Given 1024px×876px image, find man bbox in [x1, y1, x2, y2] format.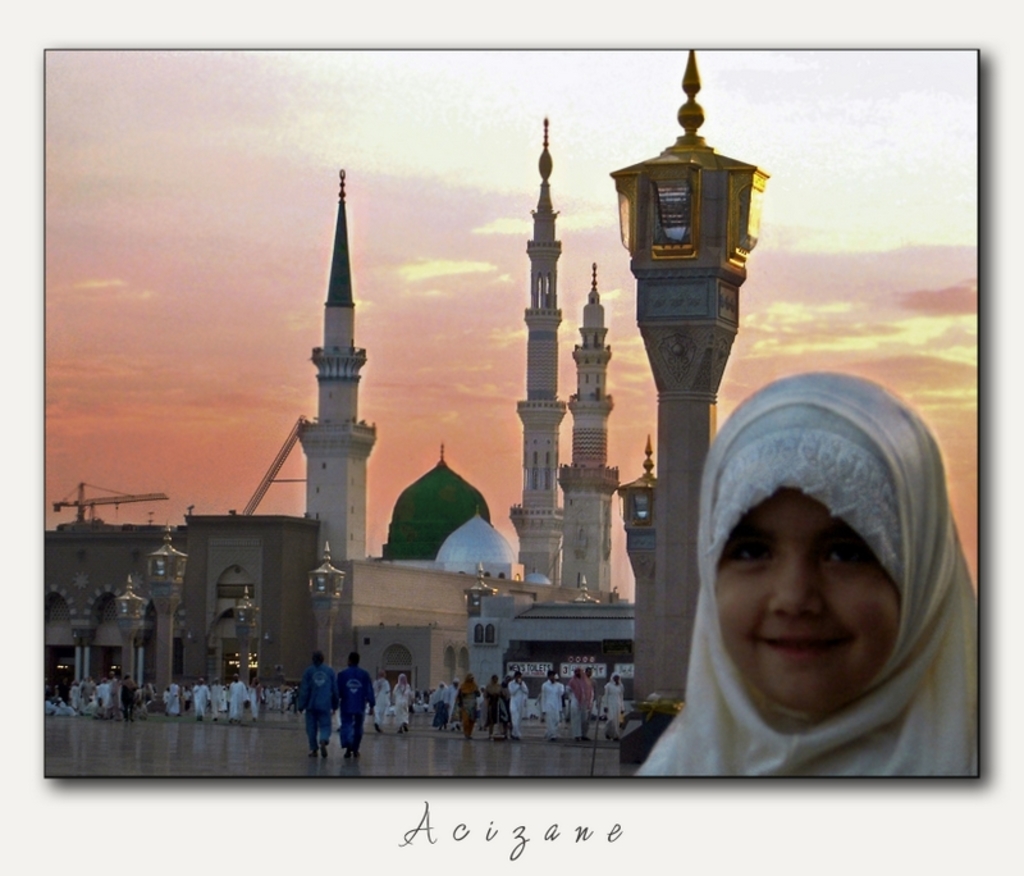
[340, 653, 371, 763].
